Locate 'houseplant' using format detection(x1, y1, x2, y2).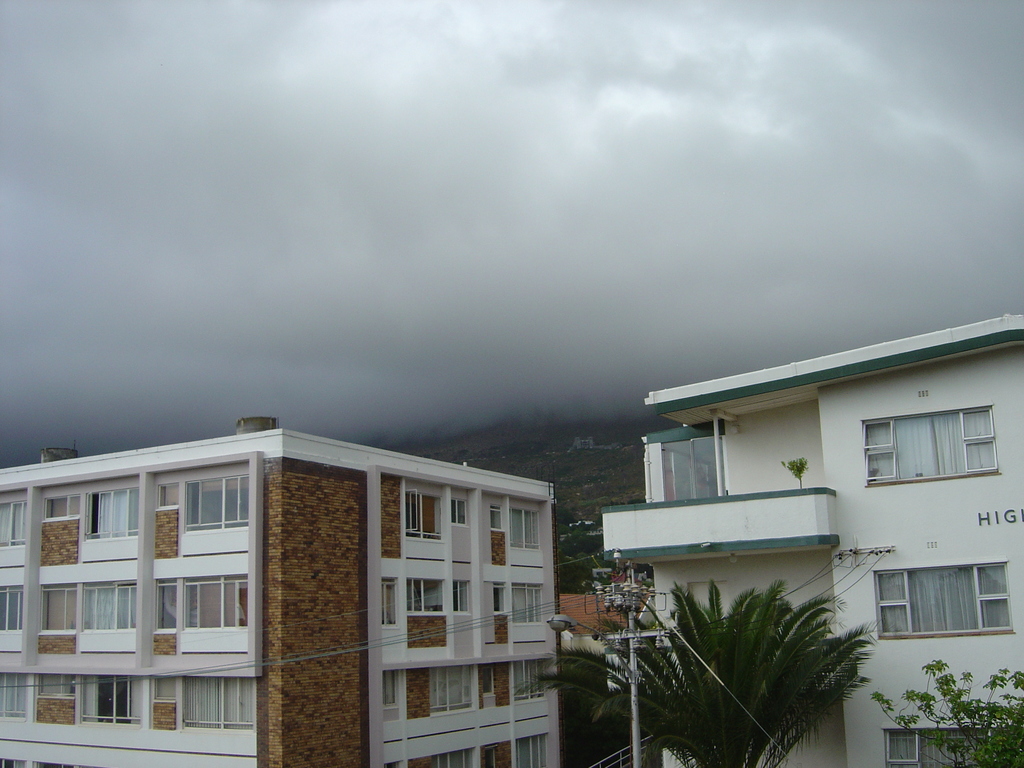
detection(783, 461, 808, 488).
